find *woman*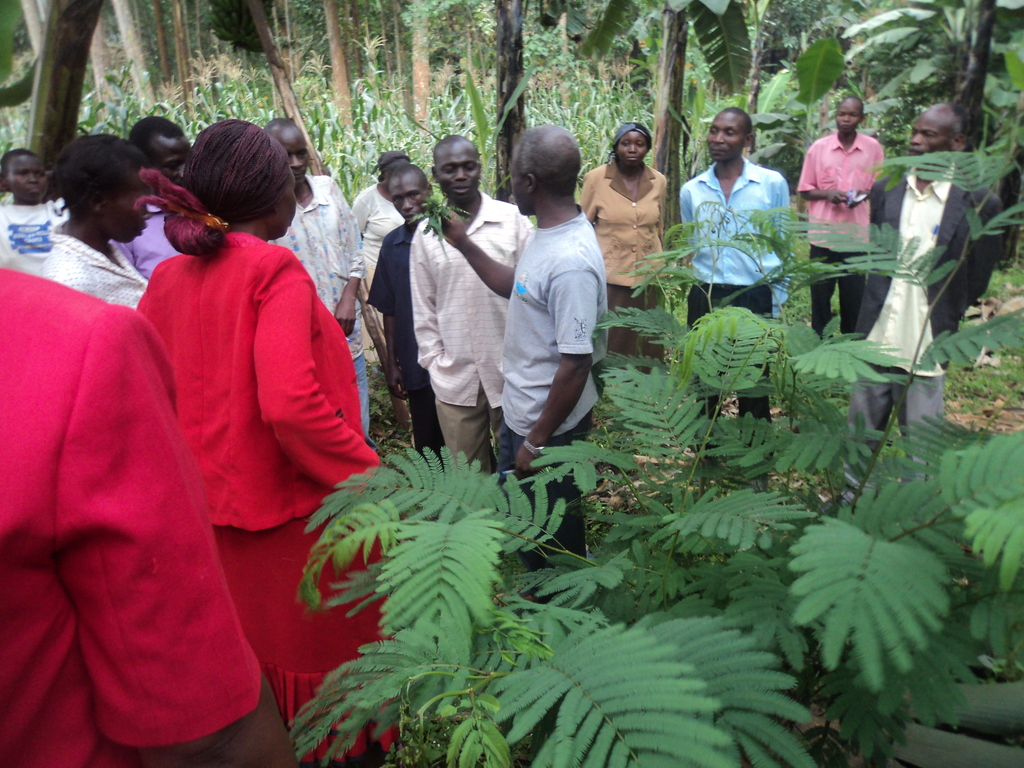
(x1=342, y1=151, x2=412, y2=335)
